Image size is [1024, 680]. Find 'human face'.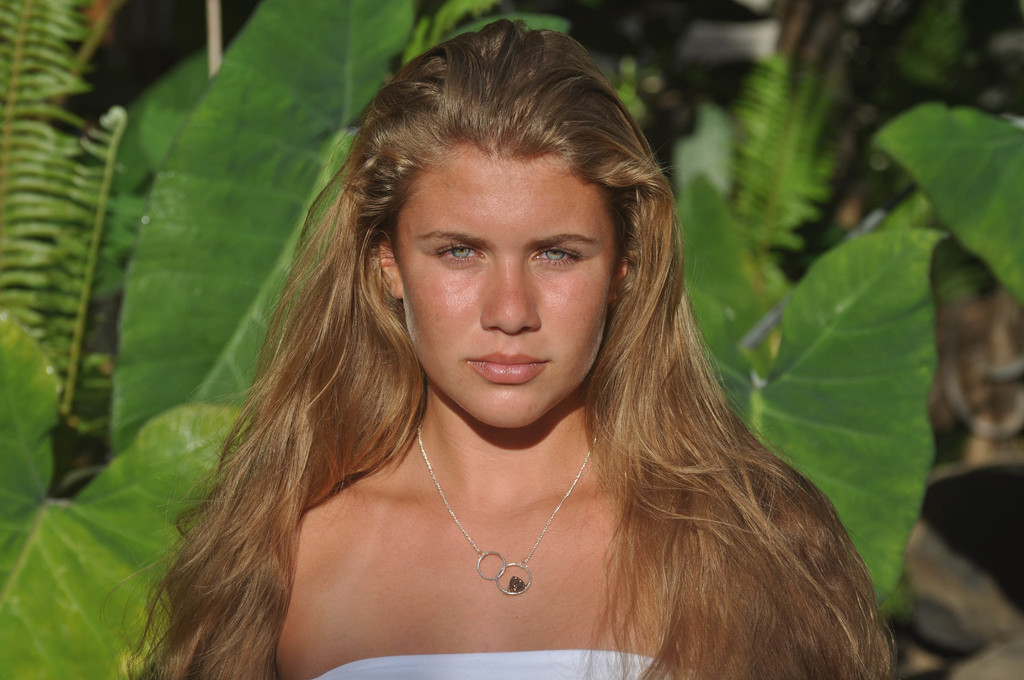
BBox(406, 151, 615, 425).
